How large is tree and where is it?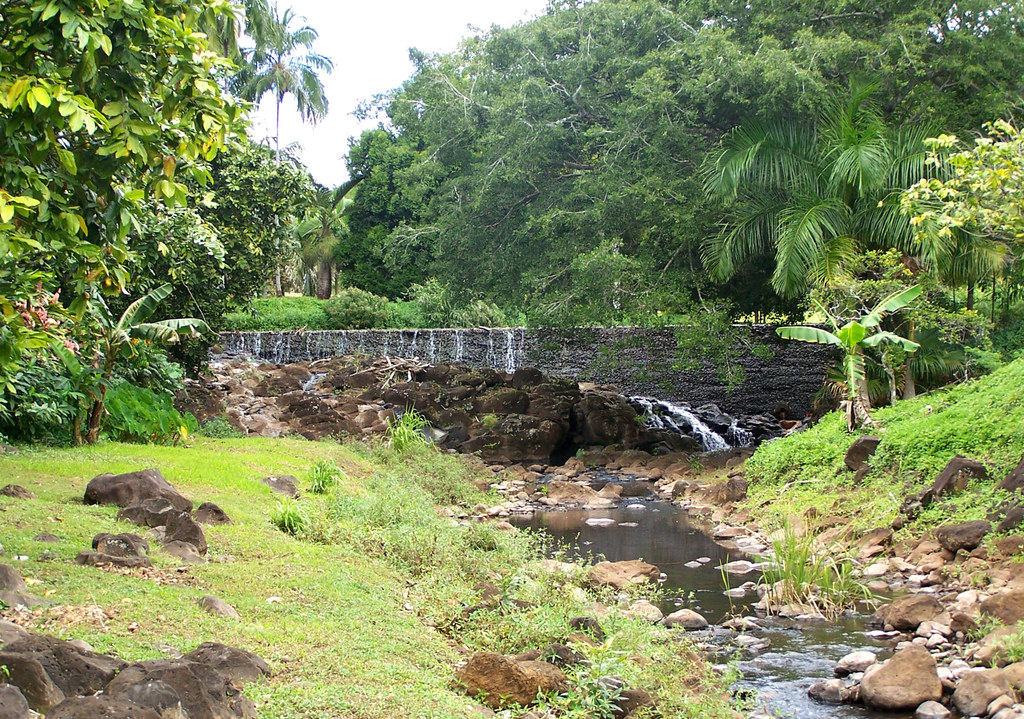
Bounding box: bbox=[472, 71, 629, 241].
